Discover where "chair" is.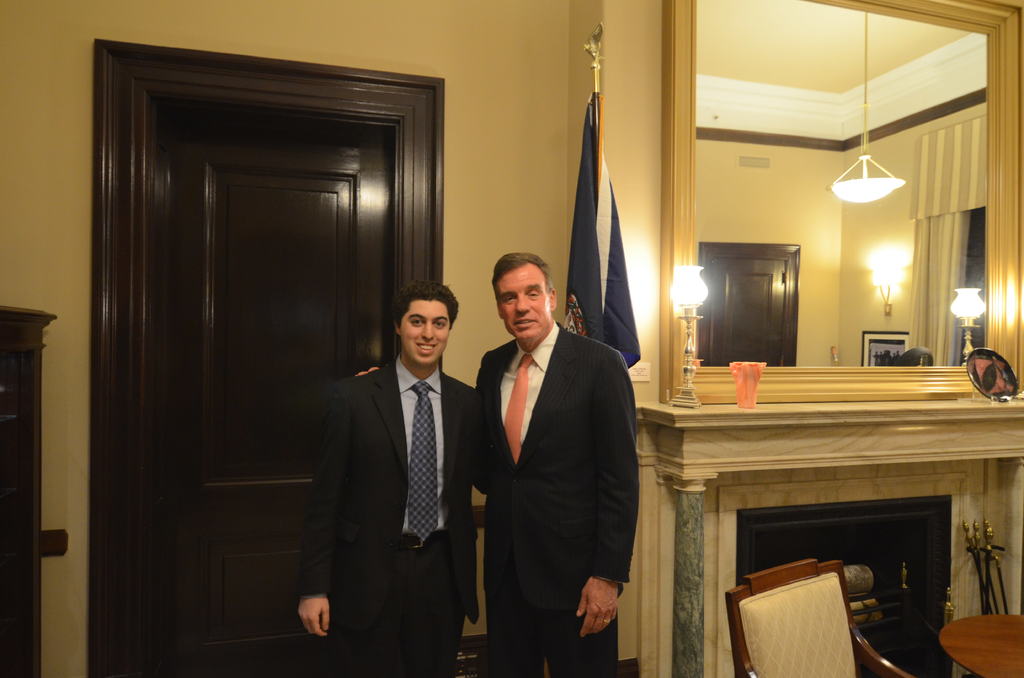
Discovered at left=723, top=556, right=917, bottom=677.
